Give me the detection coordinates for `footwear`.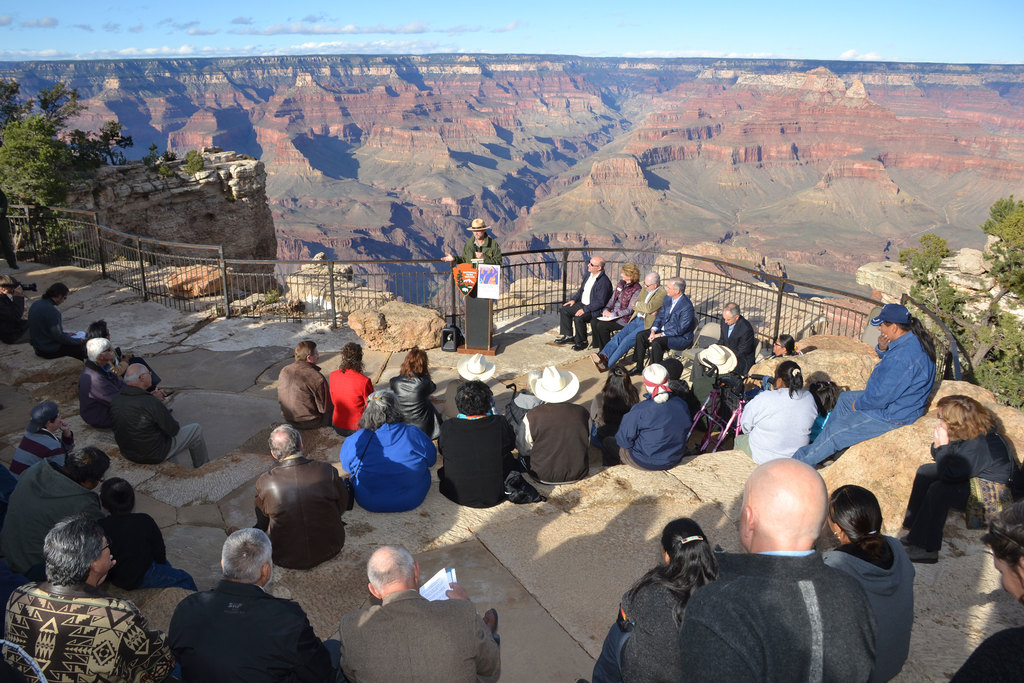
bbox=(901, 532, 915, 552).
